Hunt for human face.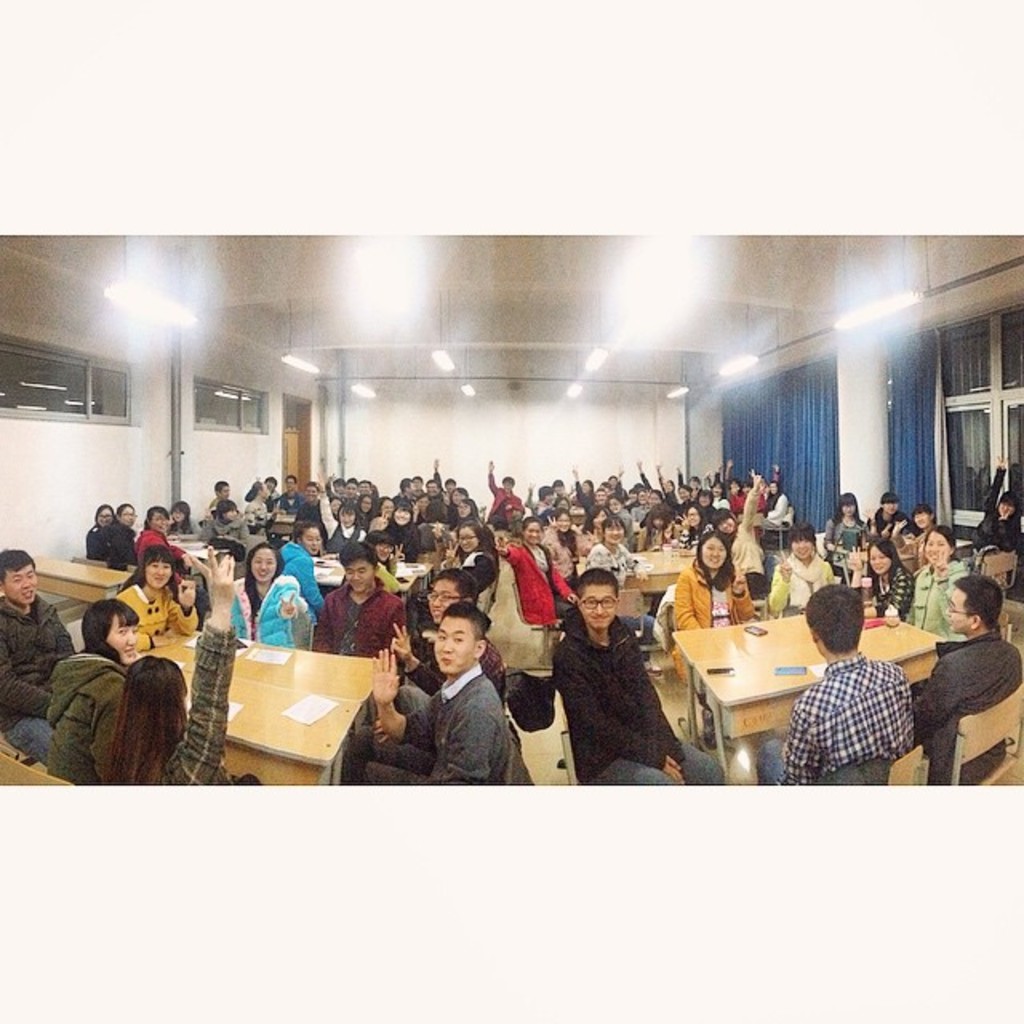
Hunted down at select_region(0, 562, 42, 605).
